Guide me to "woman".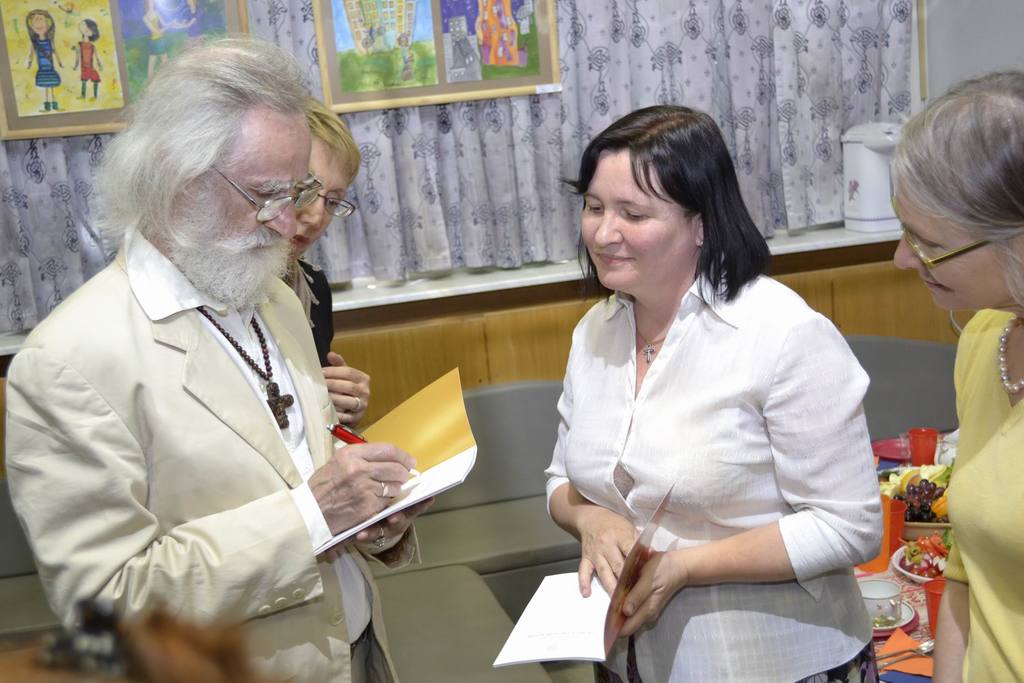
Guidance: 892:79:1023:682.
